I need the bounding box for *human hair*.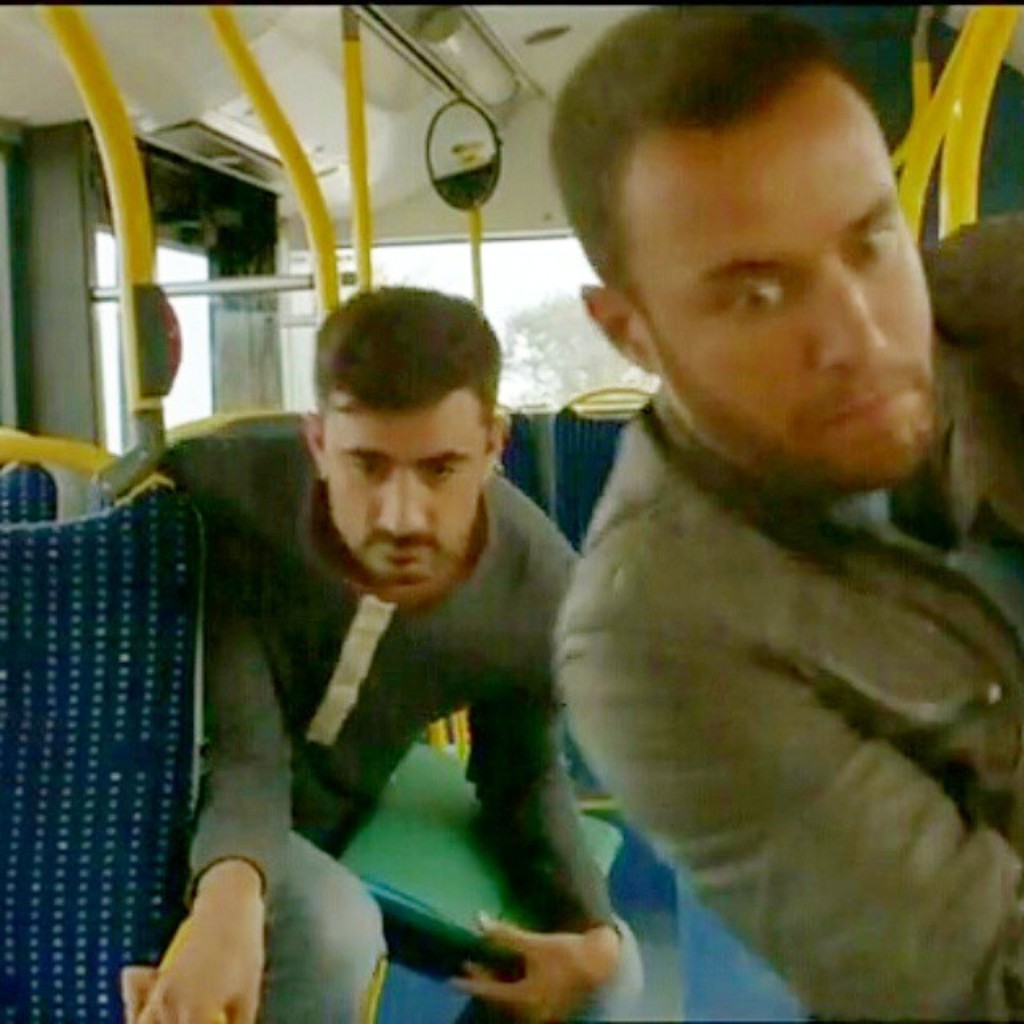
Here it is: rect(306, 270, 504, 408).
